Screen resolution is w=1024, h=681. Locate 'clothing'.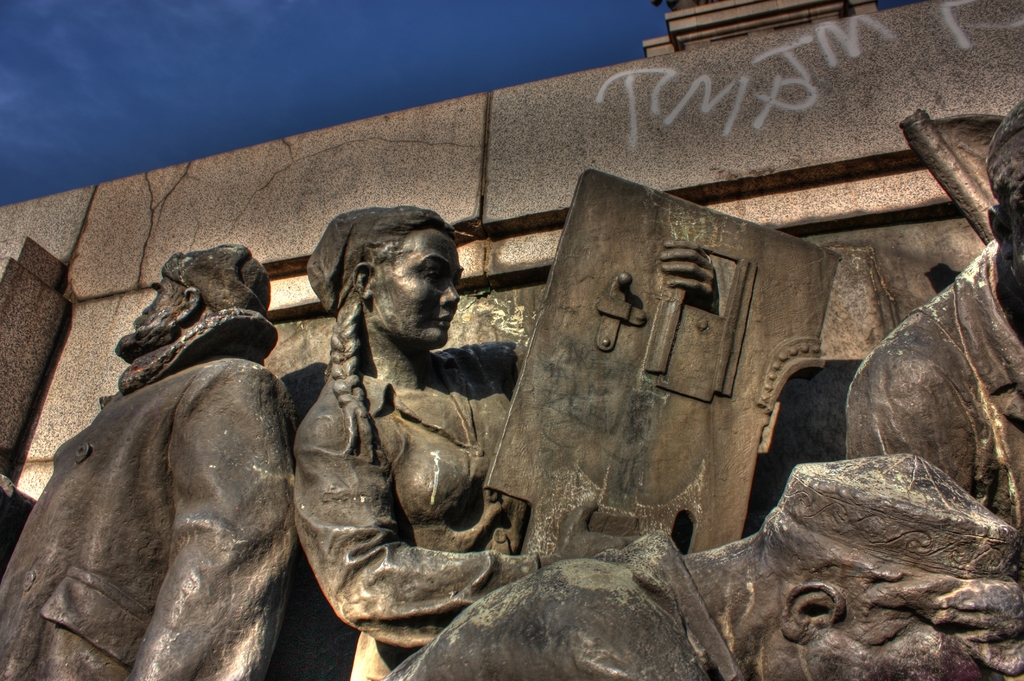
region(295, 340, 540, 680).
